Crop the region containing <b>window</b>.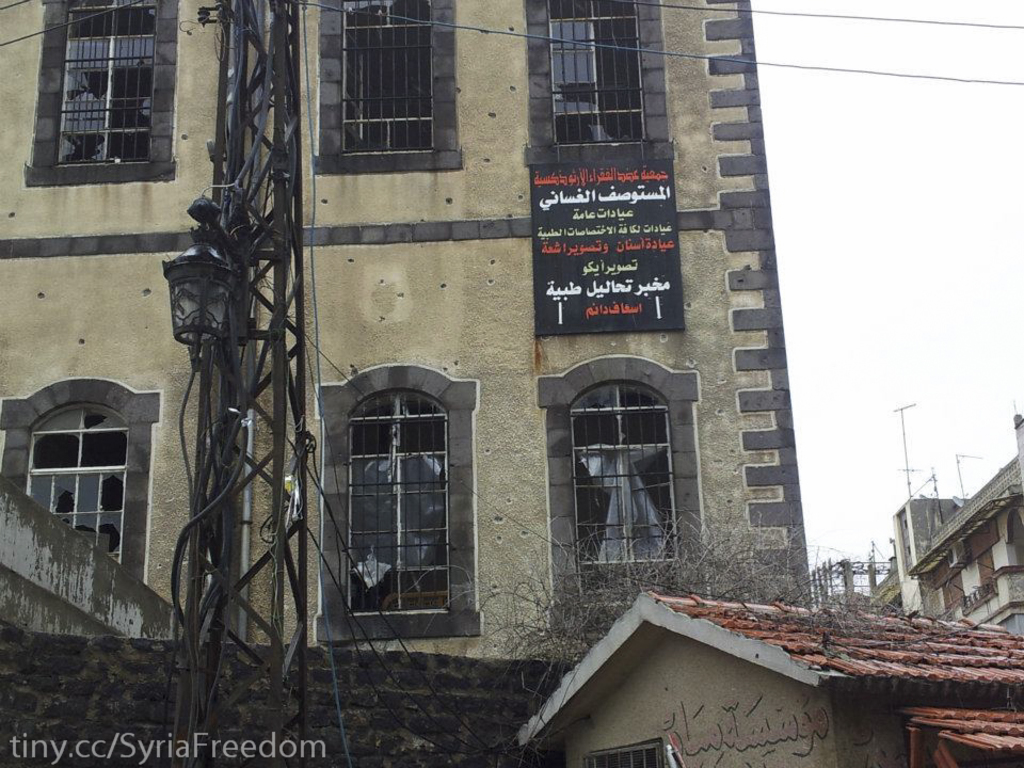
Crop region: [left=2, top=380, right=165, bottom=592].
